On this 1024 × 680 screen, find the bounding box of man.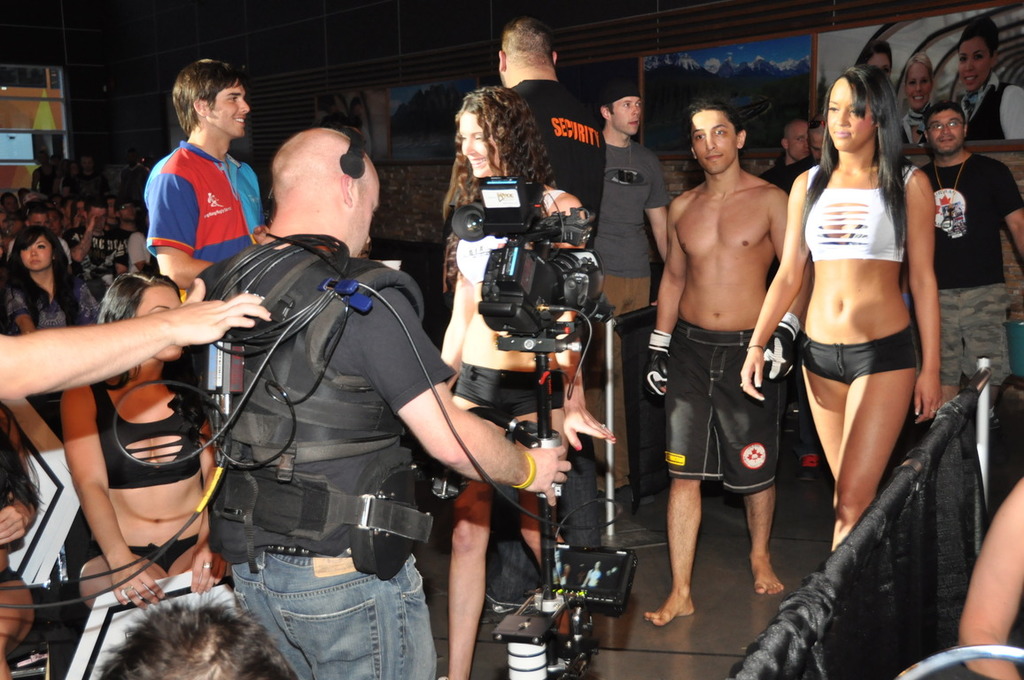
Bounding box: box=[187, 127, 572, 679].
